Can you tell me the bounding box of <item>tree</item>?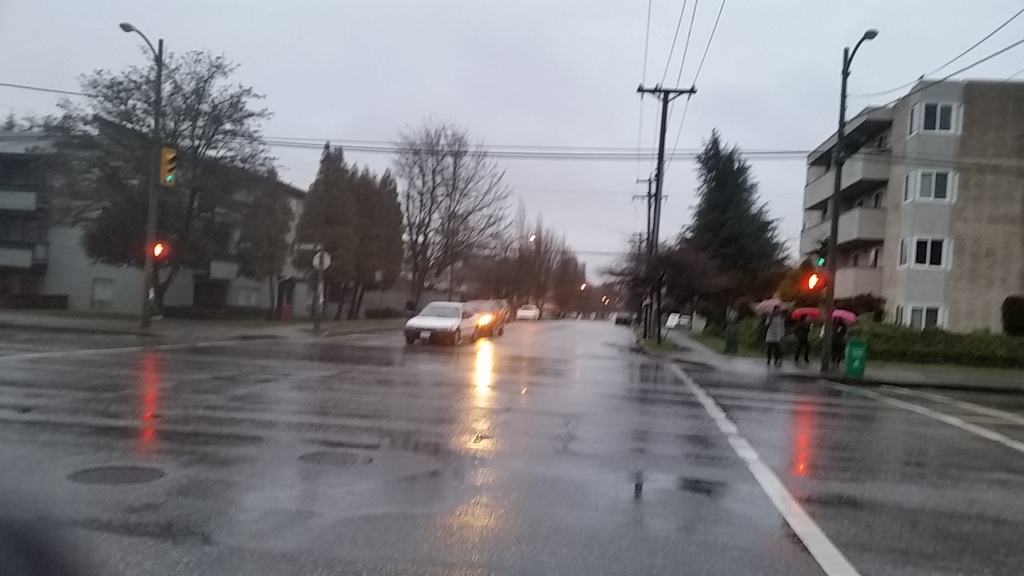
(596, 234, 671, 324).
